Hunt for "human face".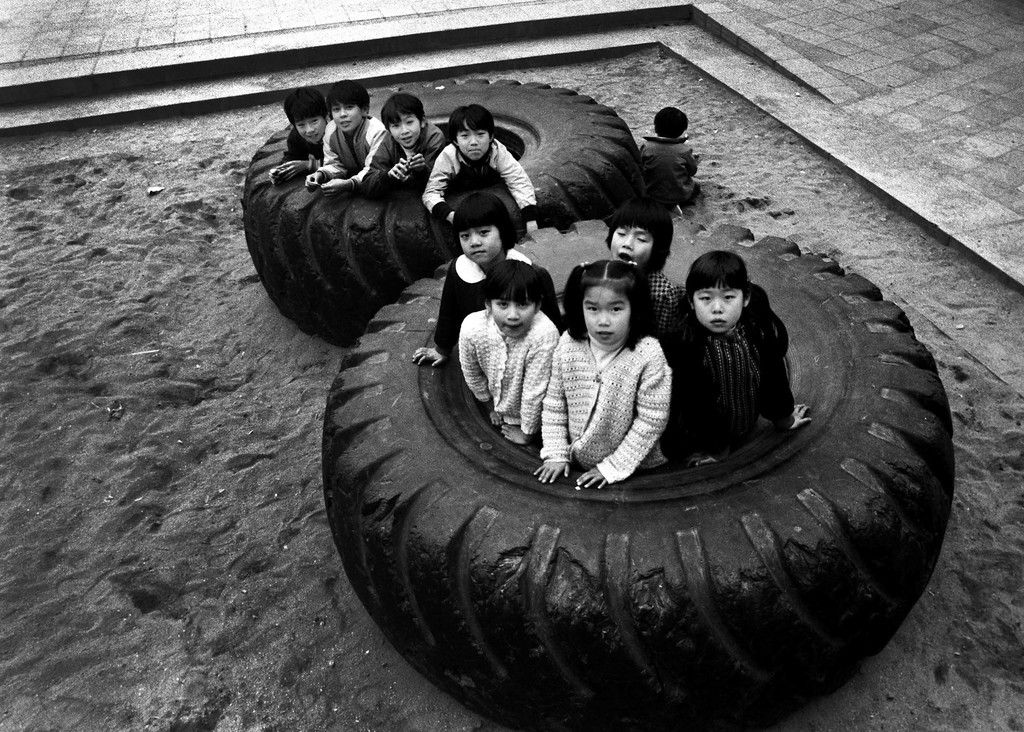
Hunted down at [492, 297, 535, 339].
